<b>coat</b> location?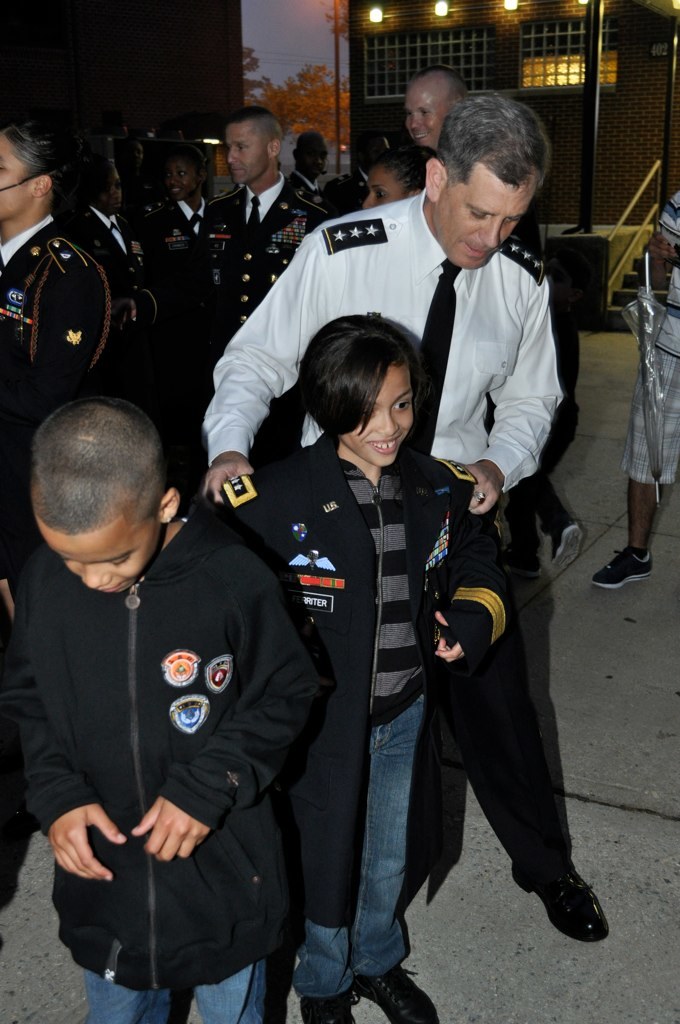
box=[18, 484, 338, 1005]
